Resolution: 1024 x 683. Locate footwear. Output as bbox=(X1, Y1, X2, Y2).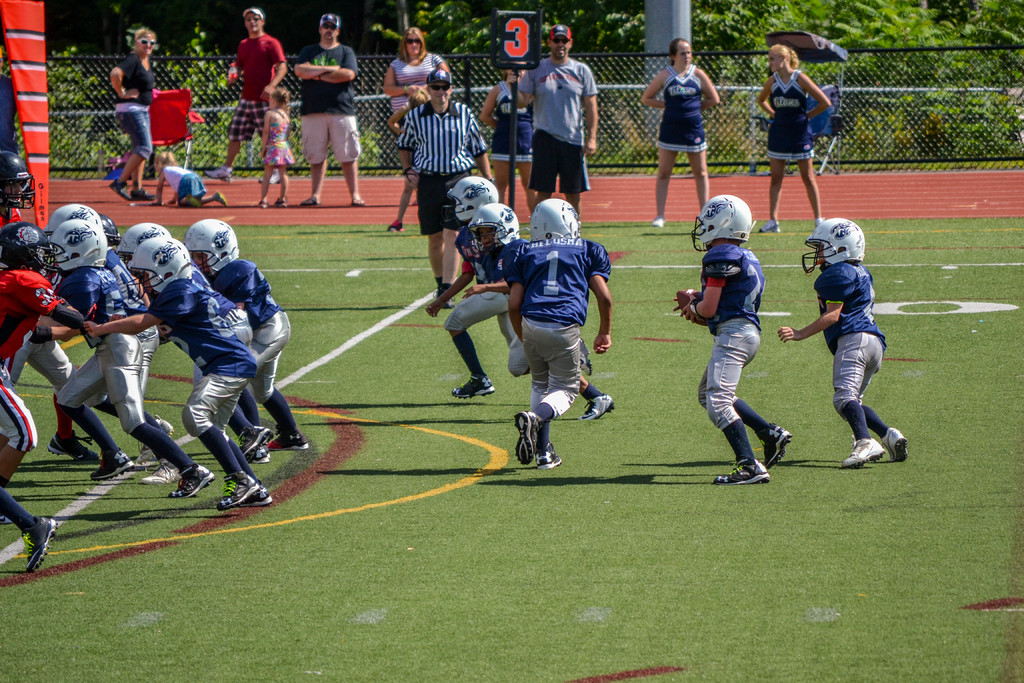
bbox=(253, 446, 268, 463).
